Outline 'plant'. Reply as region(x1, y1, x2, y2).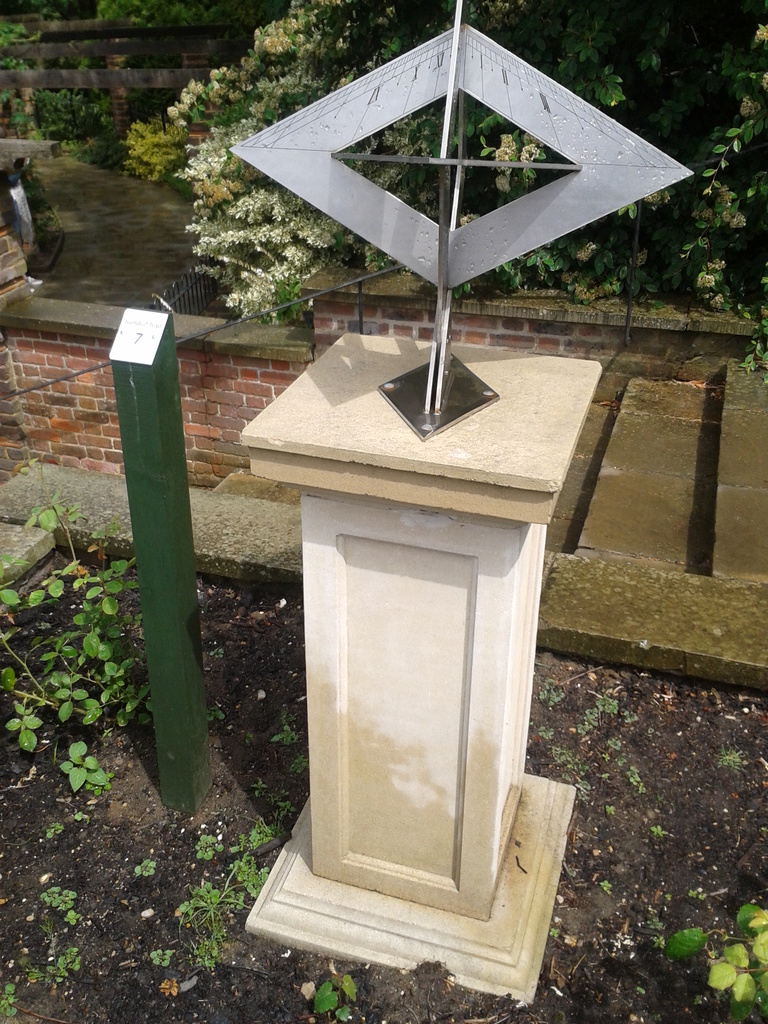
region(205, 699, 224, 725).
